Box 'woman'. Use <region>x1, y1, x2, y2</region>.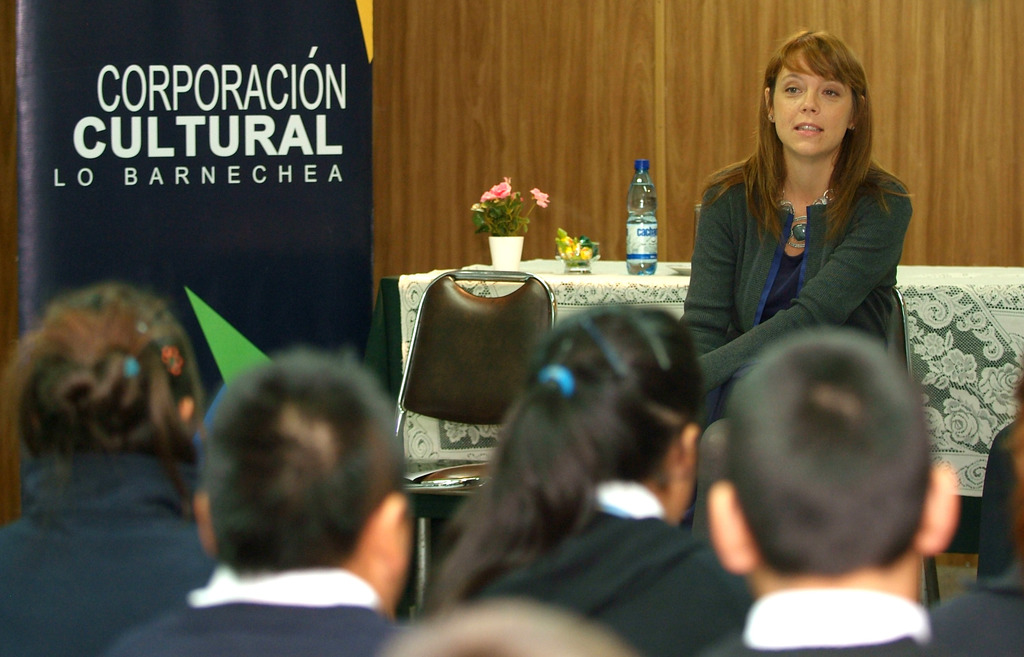
<region>420, 303, 748, 656</region>.
